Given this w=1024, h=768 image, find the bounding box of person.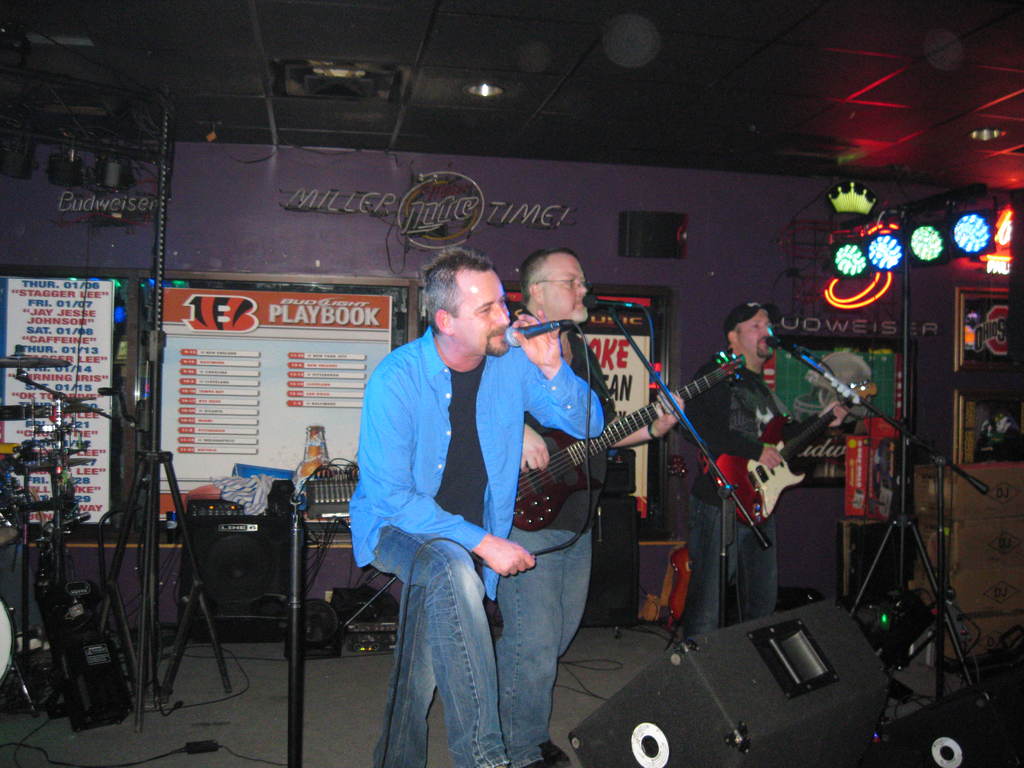
x1=513, y1=240, x2=637, y2=764.
